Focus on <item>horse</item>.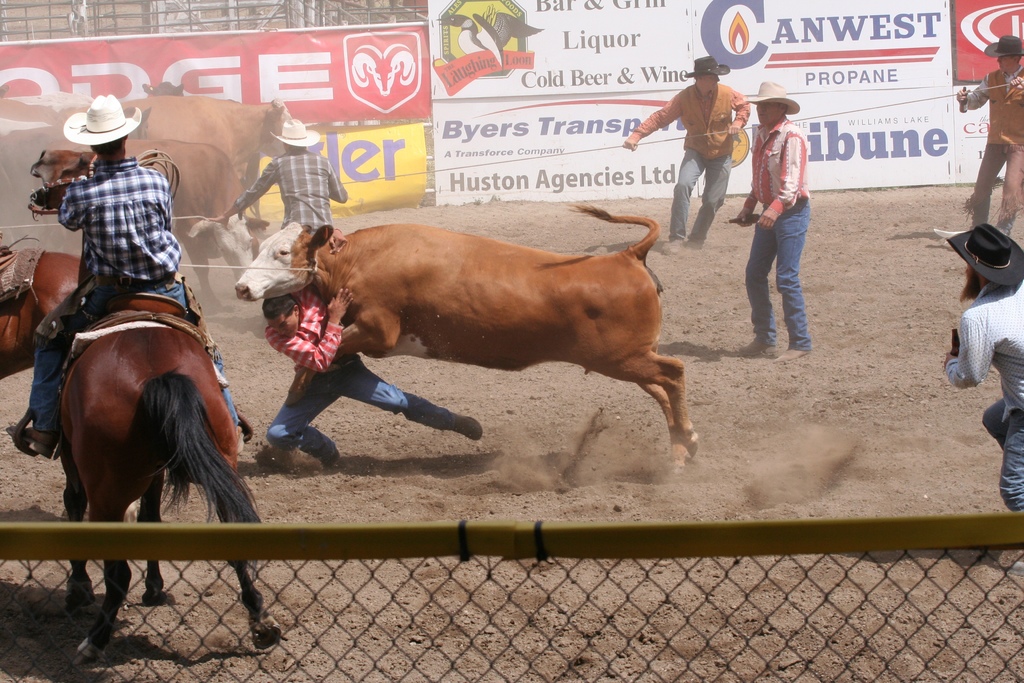
Focused at <bbox>74, 295, 284, 663</bbox>.
